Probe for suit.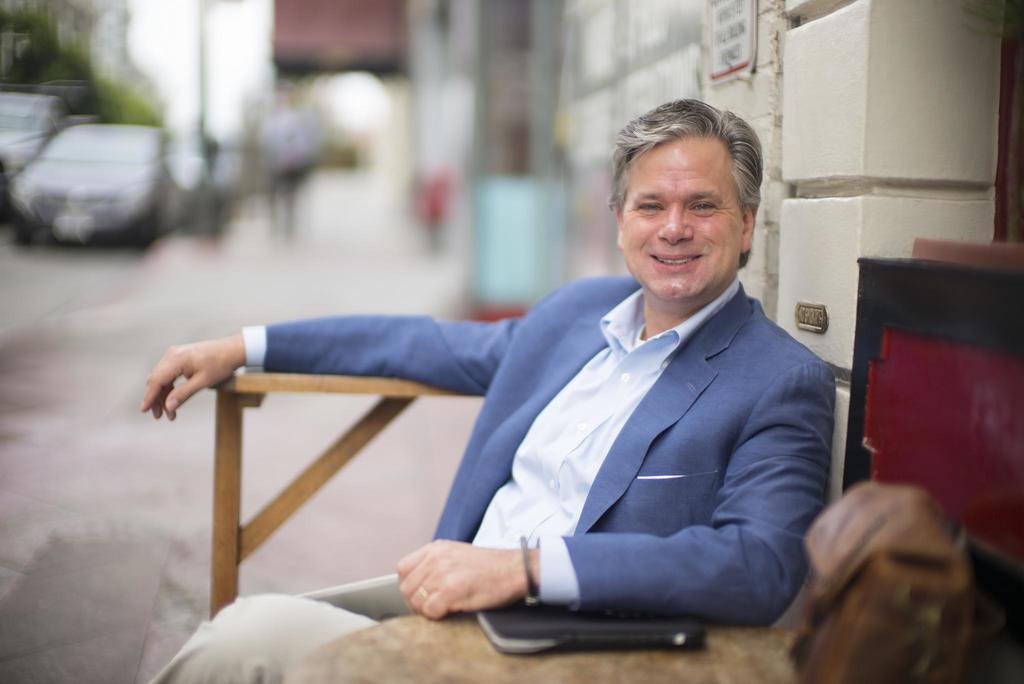
Probe result: {"left": 245, "top": 197, "right": 842, "bottom": 662}.
